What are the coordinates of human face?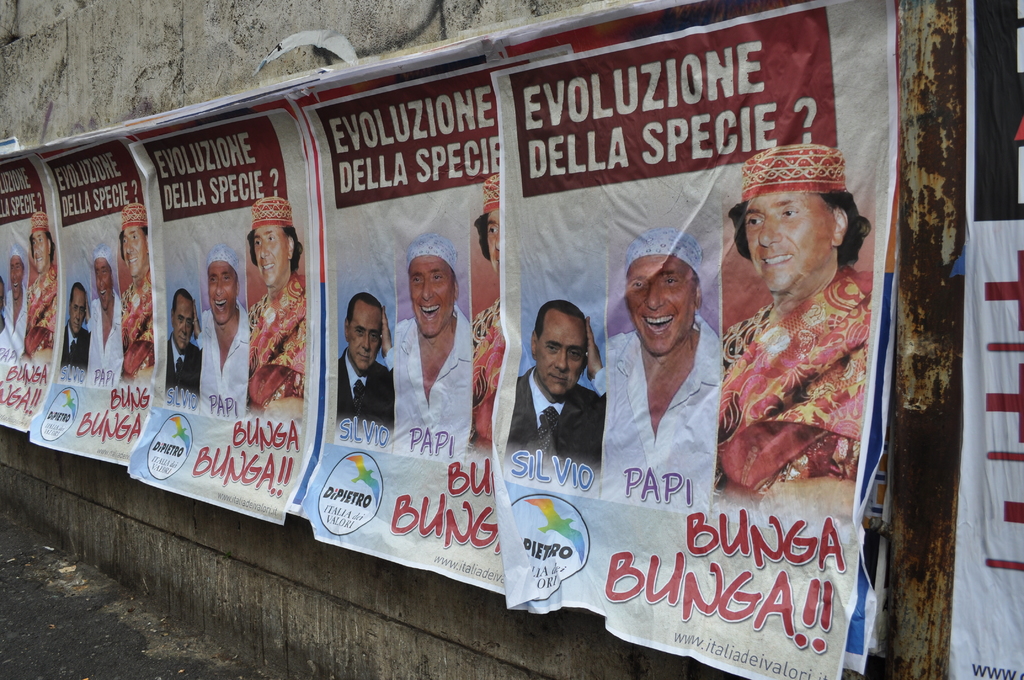
[left=483, top=208, right=500, bottom=278].
